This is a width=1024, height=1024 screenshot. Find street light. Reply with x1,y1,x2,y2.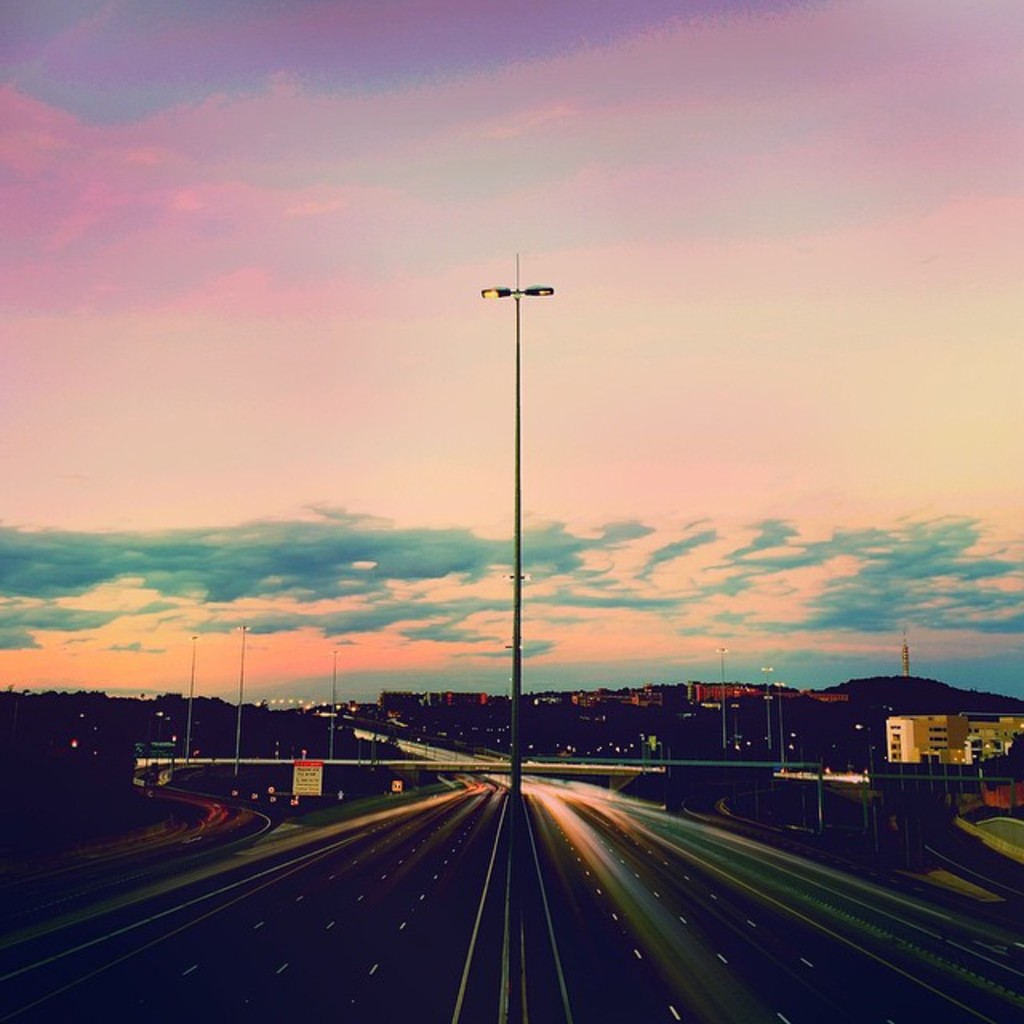
718,646,723,744.
